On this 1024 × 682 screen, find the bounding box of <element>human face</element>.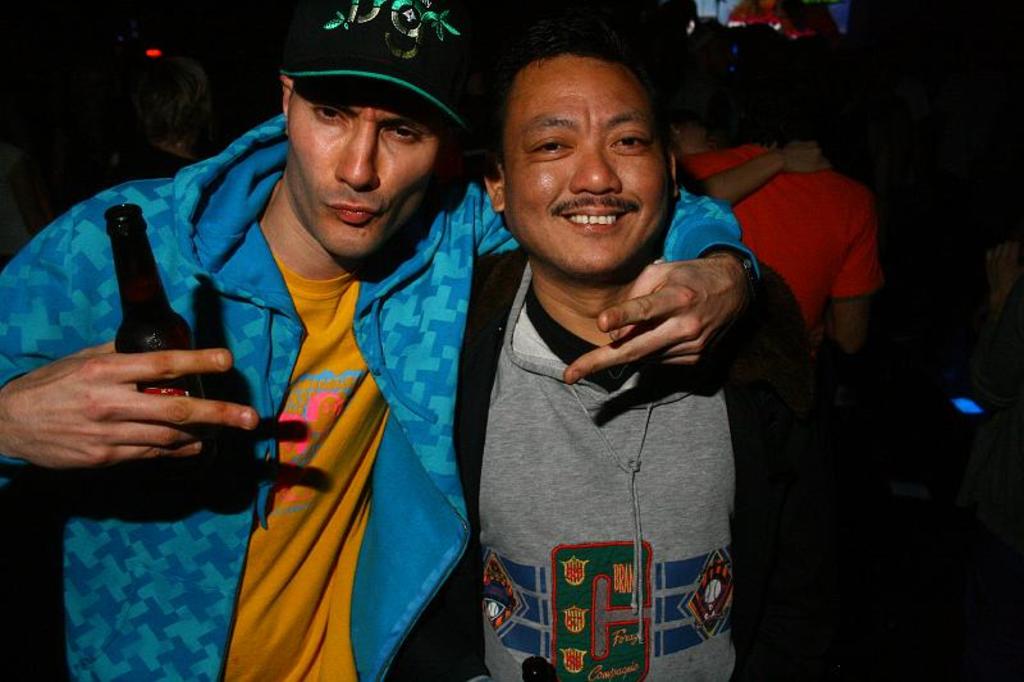
Bounding box: [502,54,669,278].
